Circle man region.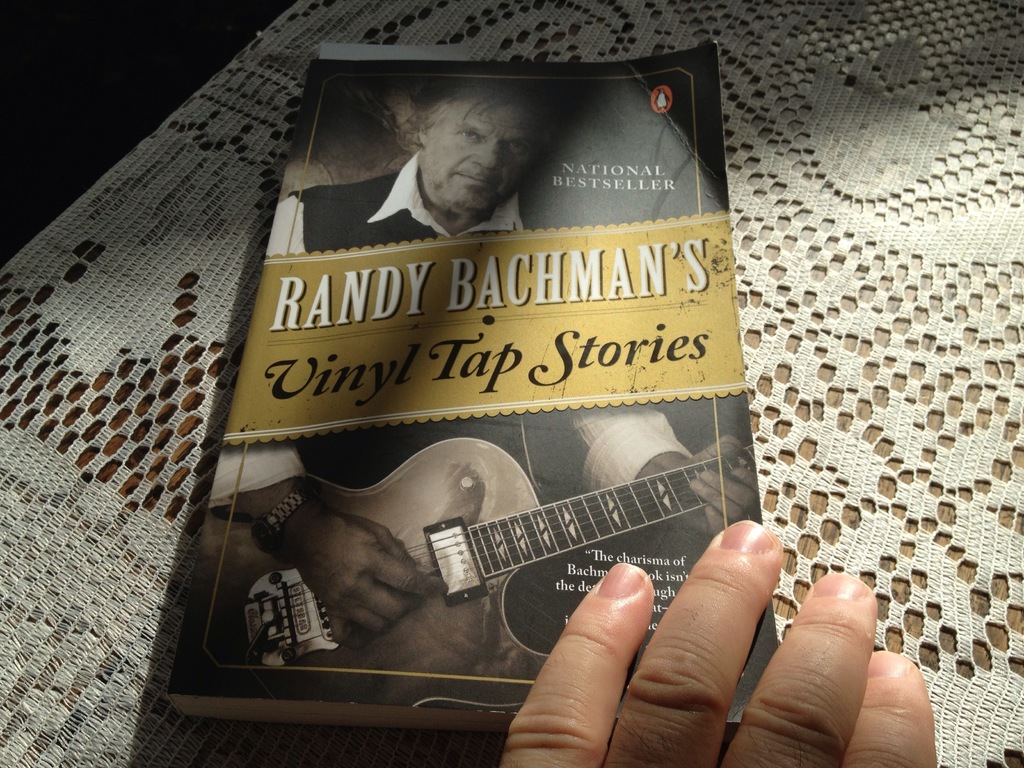
Region: locate(263, 76, 555, 252).
